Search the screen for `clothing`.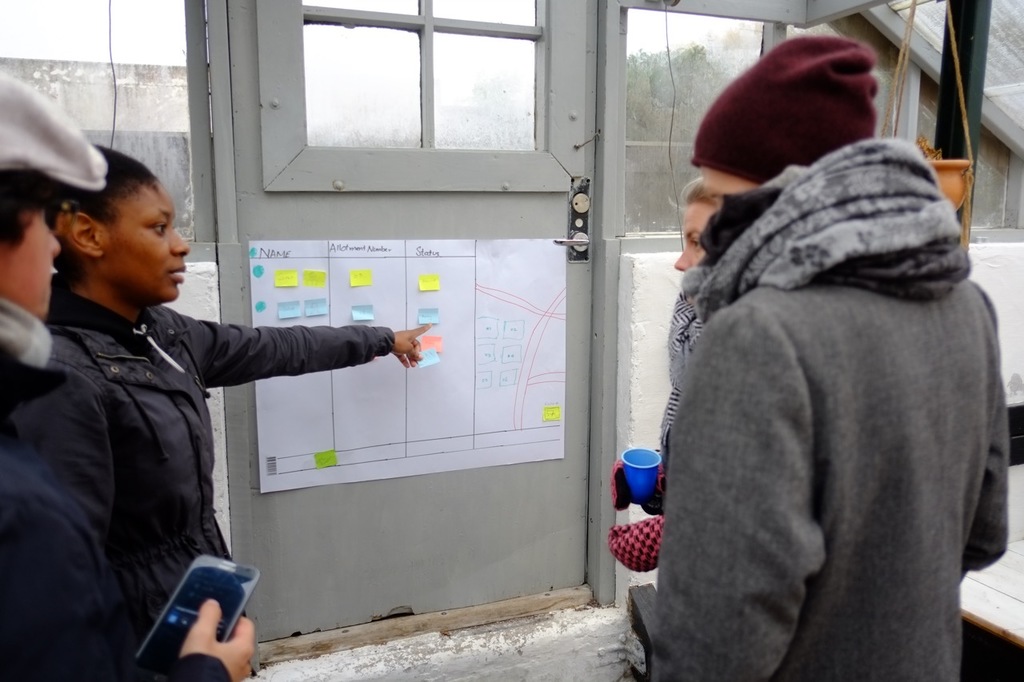
Found at l=0, t=309, r=123, b=681.
